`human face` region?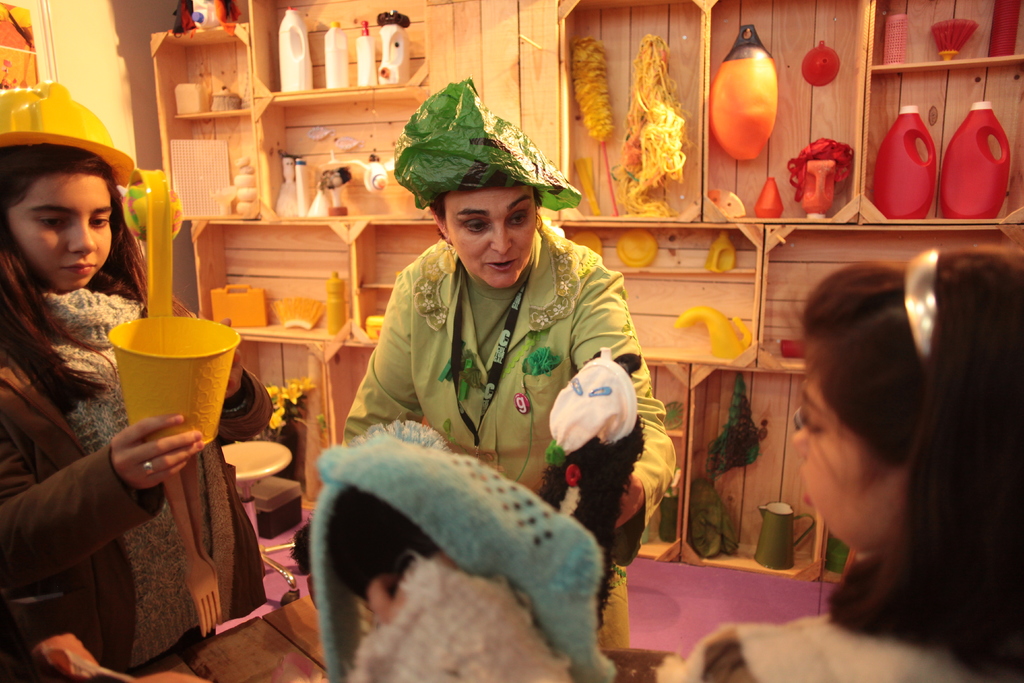
(left=787, top=356, right=902, bottom=555)
